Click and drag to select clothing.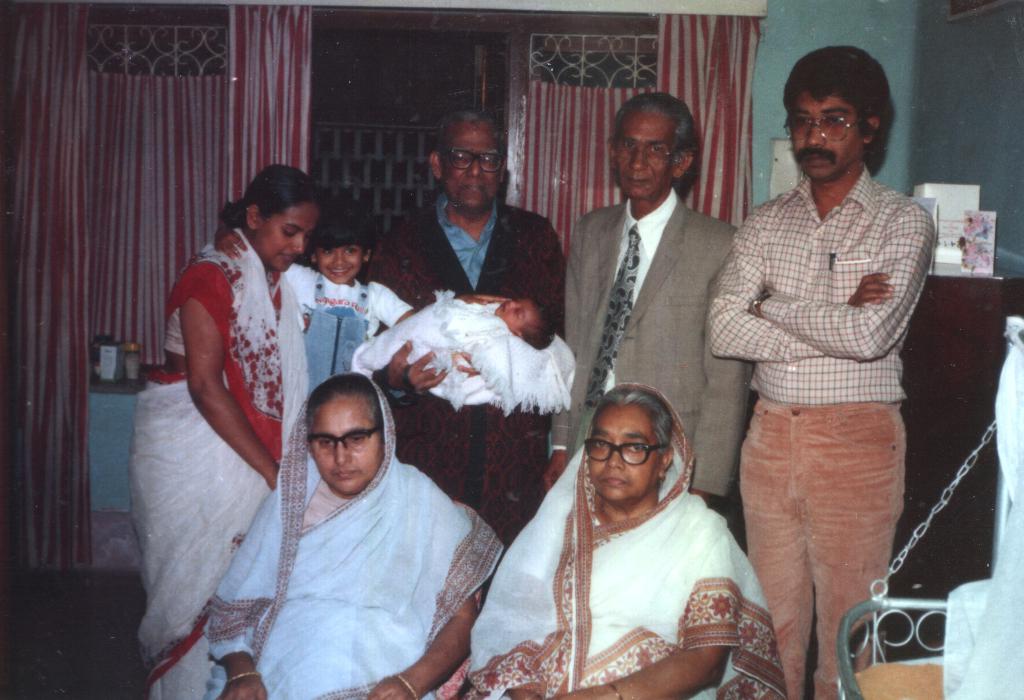
Selection: <box>200,369,509,699</box>.
